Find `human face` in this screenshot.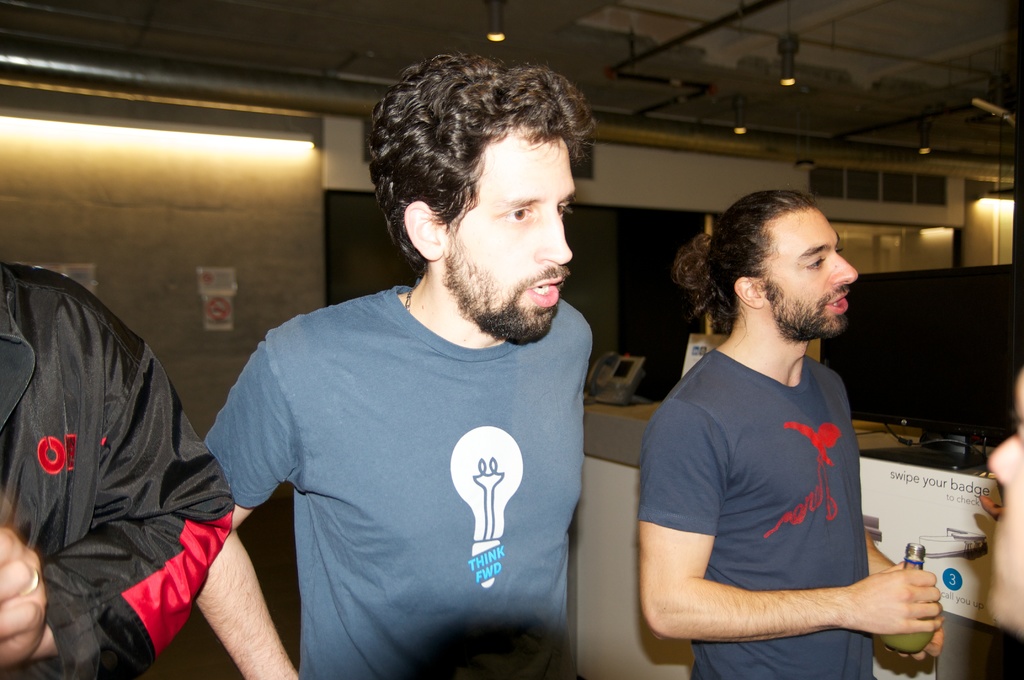
The bounding box for `human face` is l=984, t=371, r=1023, b=630.
